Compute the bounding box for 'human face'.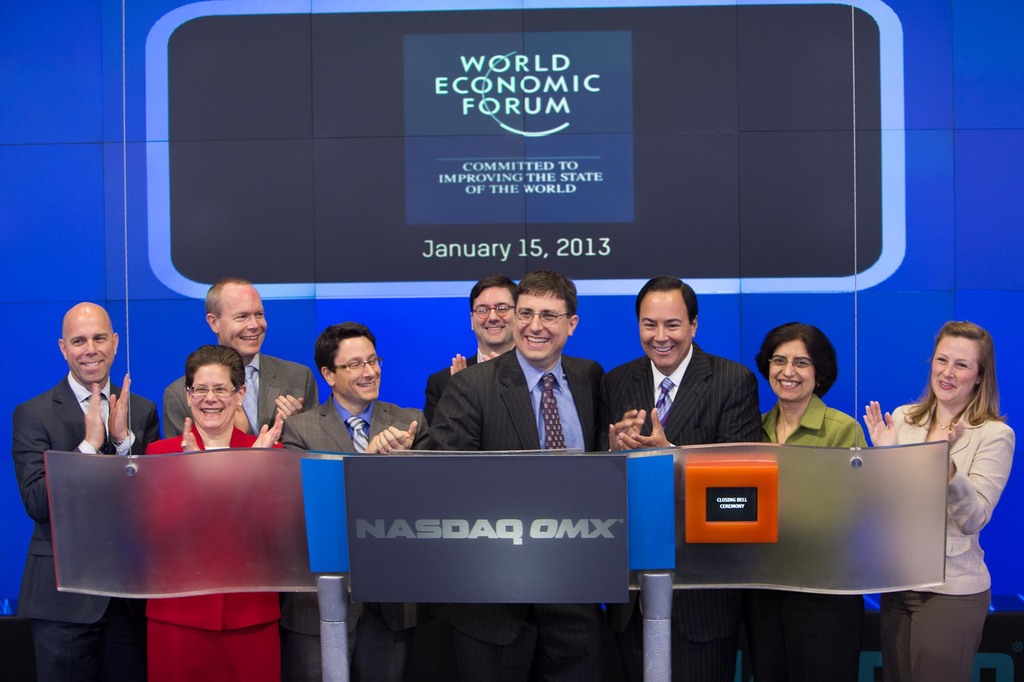
box=[221, 291, 264, 355].
